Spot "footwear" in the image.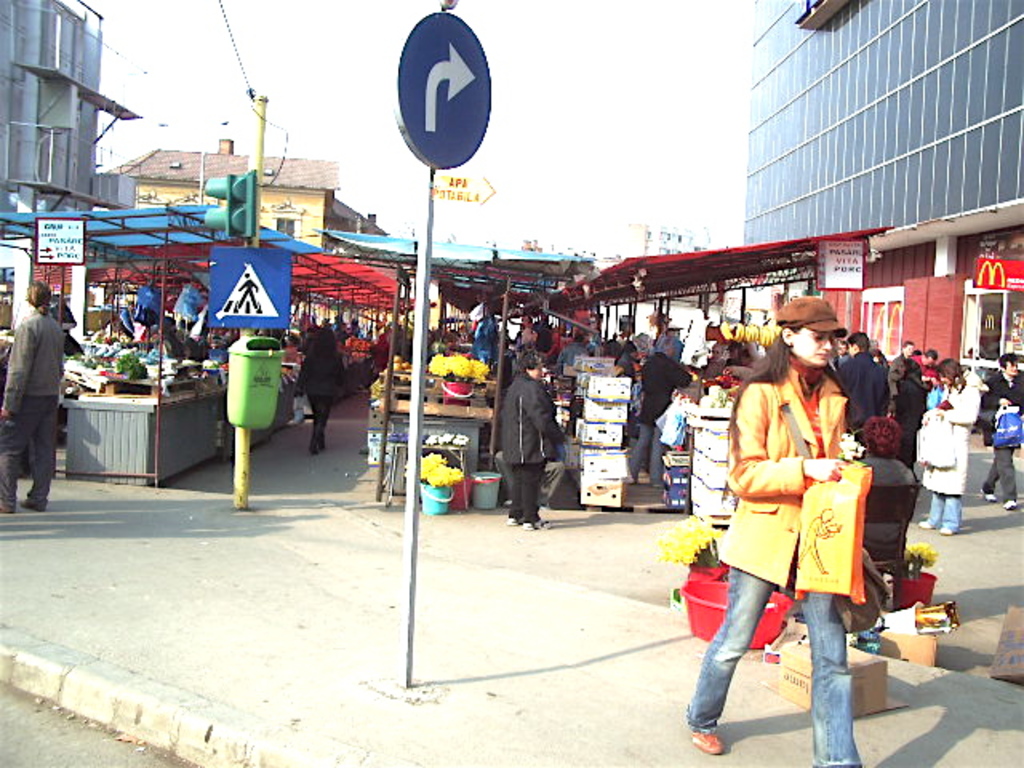
"footwear" found at 1003,499,1018,510.
